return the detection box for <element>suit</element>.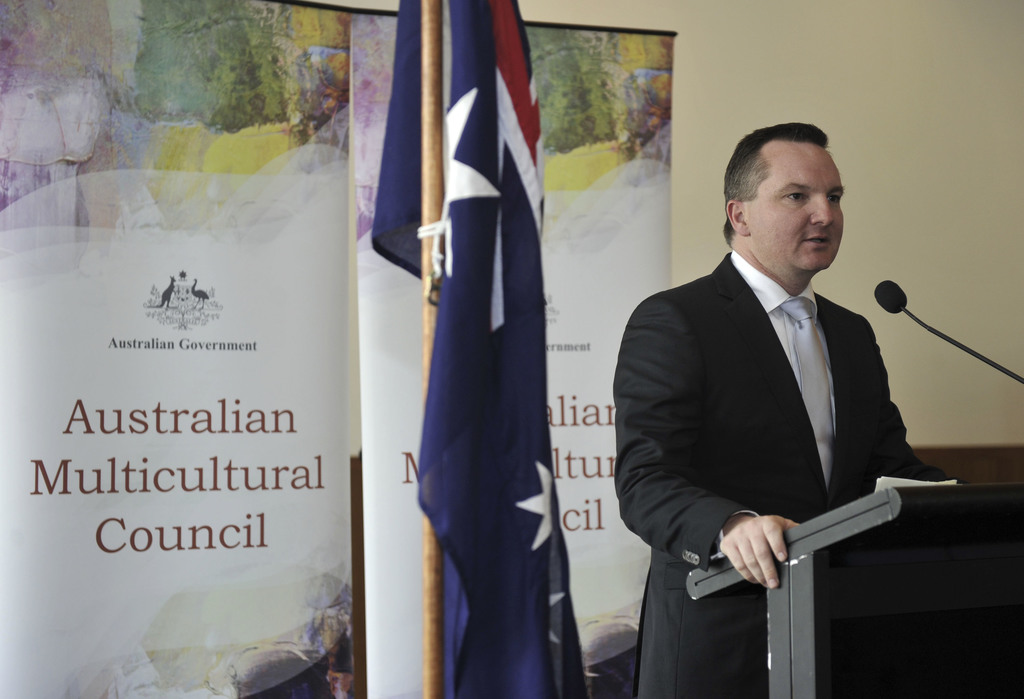
bbox=(535, 124, 892, 681).
